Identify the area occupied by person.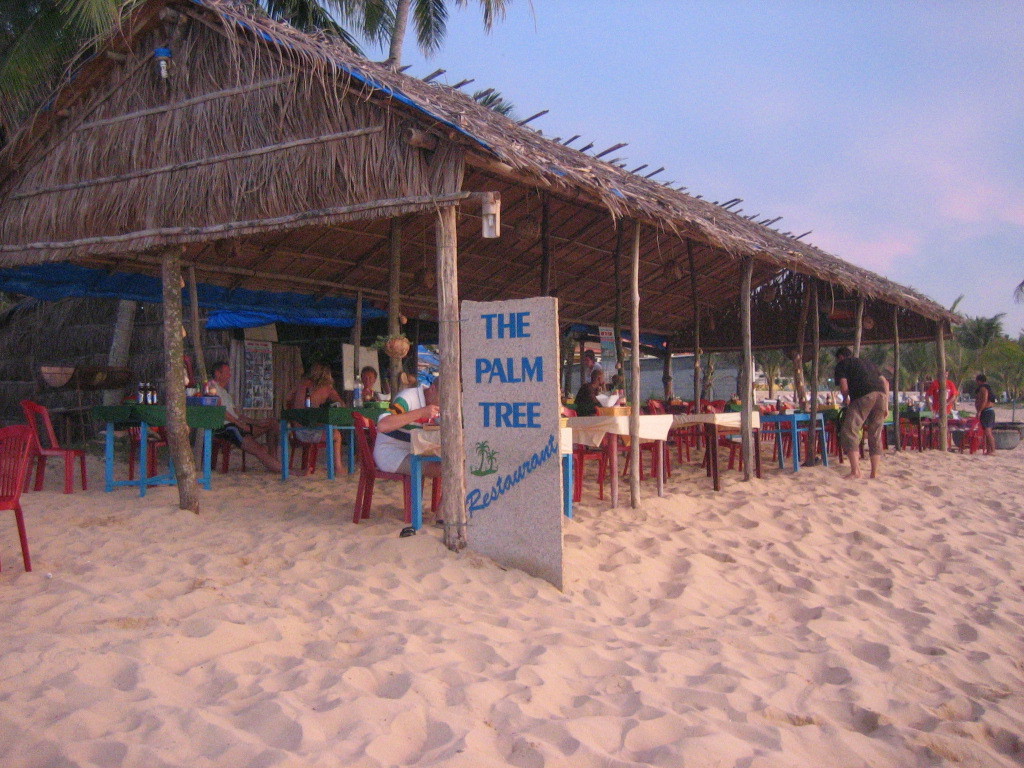
Area: bbox(574, 366, 622, 460).
